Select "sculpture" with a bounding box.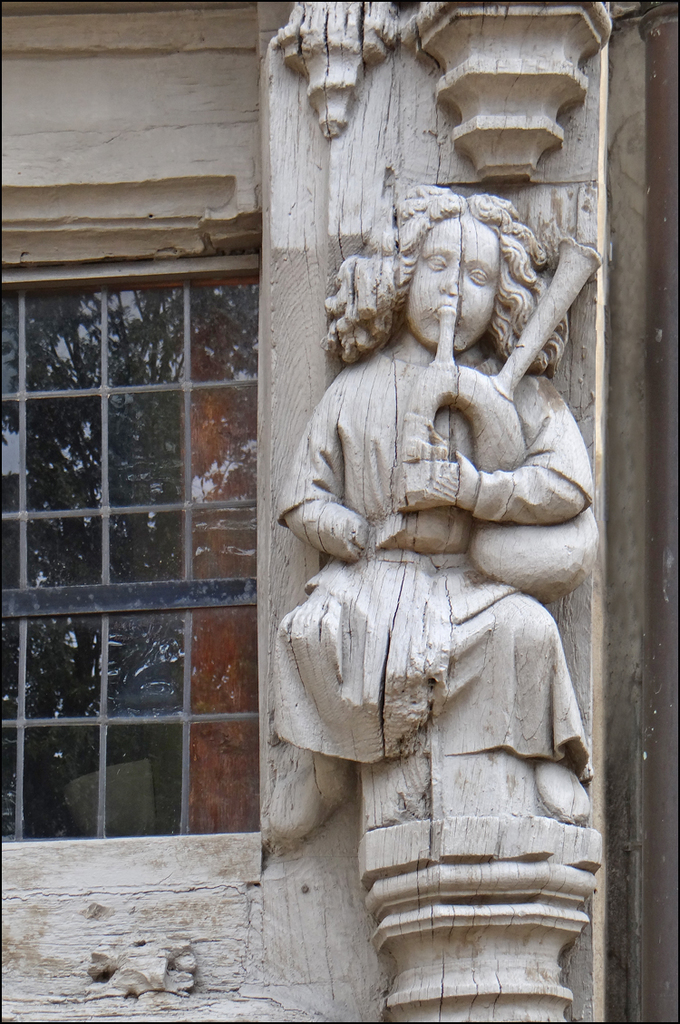
crop(251, 179, 607, 836).
